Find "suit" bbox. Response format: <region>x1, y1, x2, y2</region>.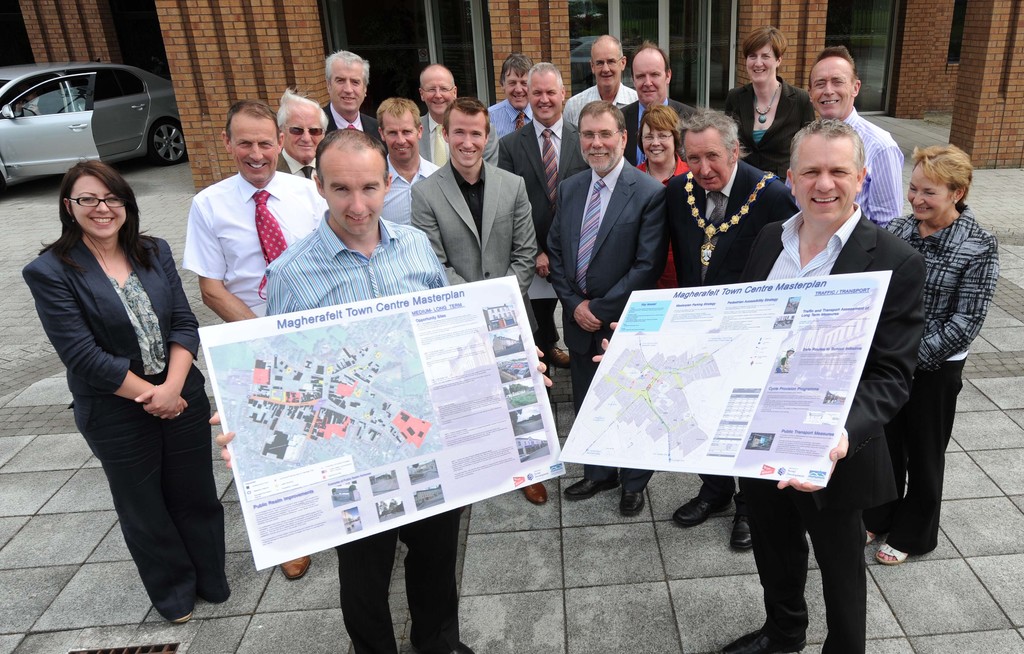
<region>324, 101, 390, 155</region>.
